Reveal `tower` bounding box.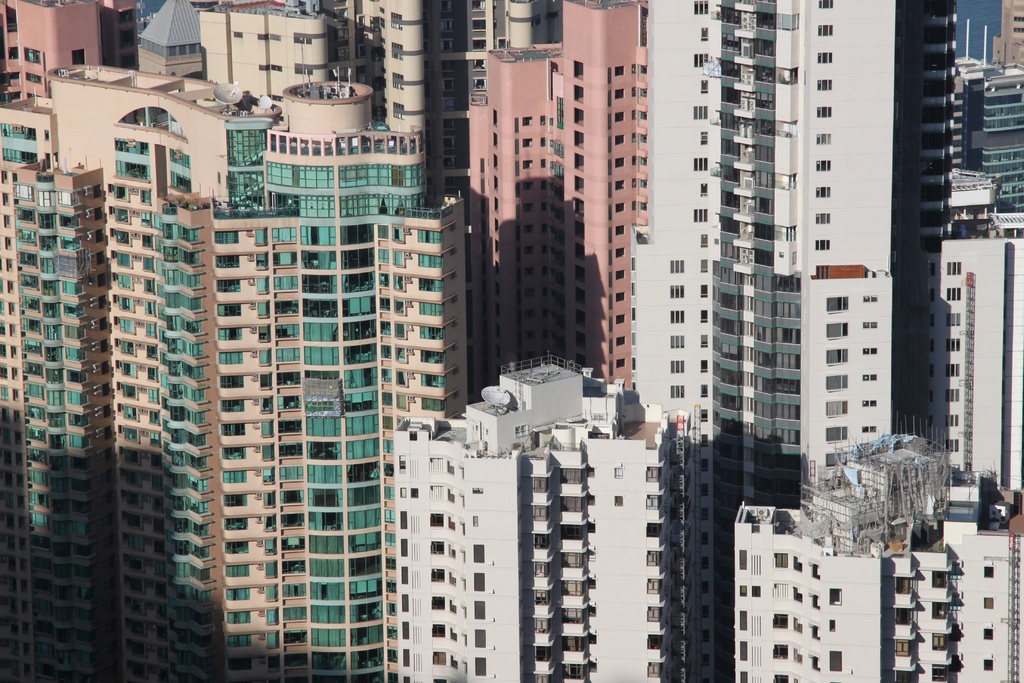
Revealed: <box>0,59,486,682</box>.
